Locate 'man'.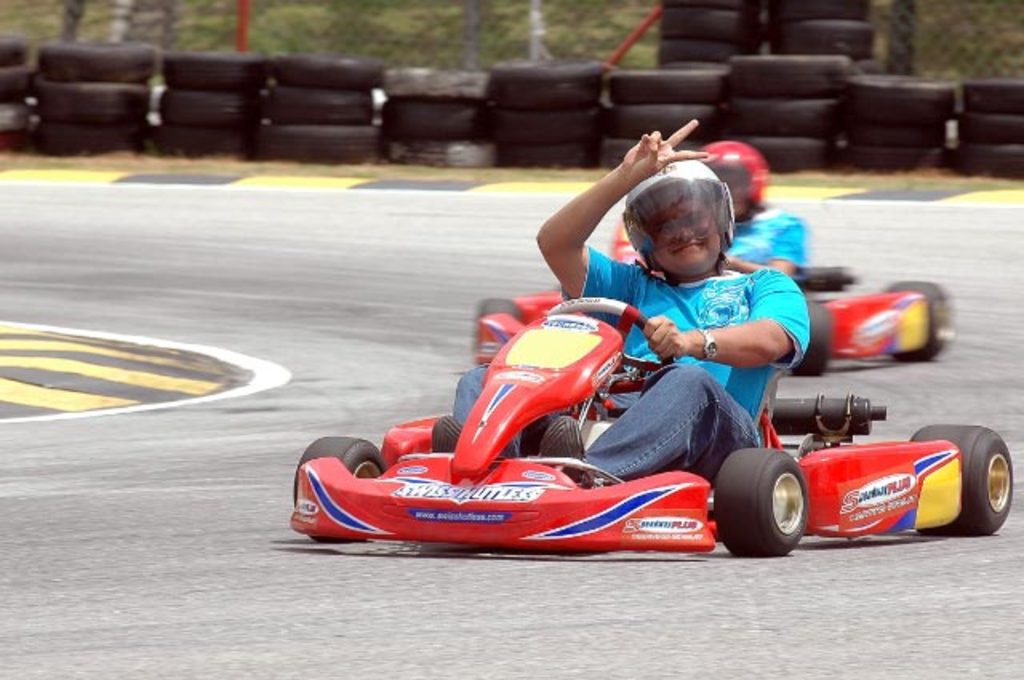
Bounding box: [left=429, top=117, right=802, bottom=483].
